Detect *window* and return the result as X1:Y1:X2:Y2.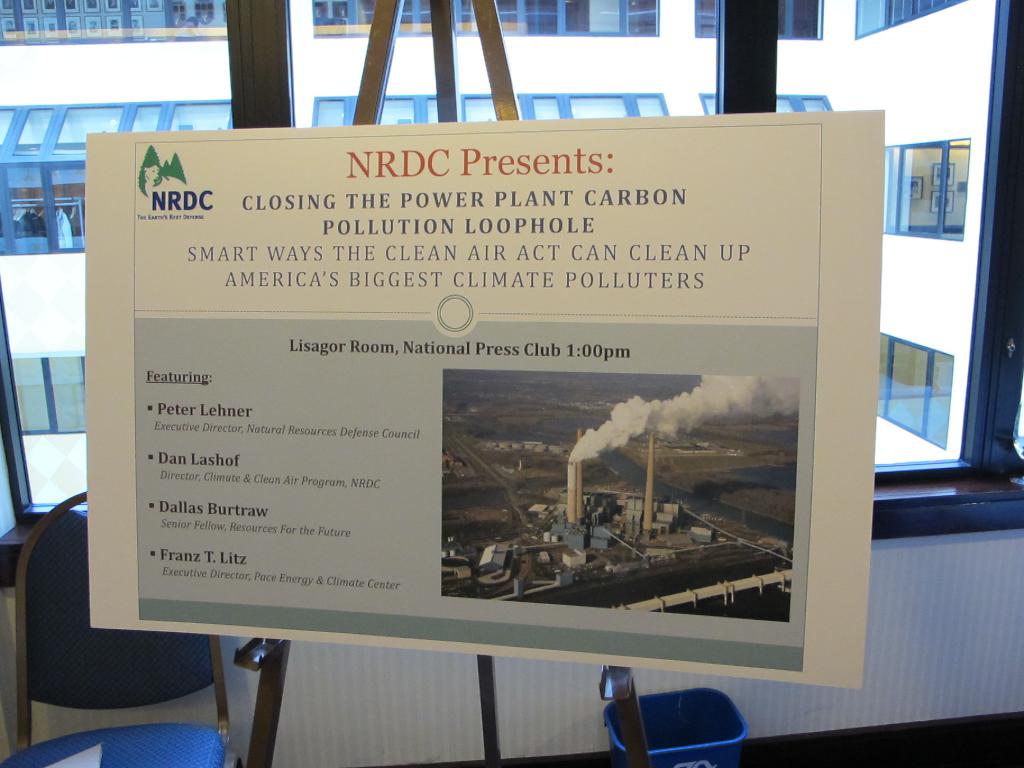
308:2:662:40.
